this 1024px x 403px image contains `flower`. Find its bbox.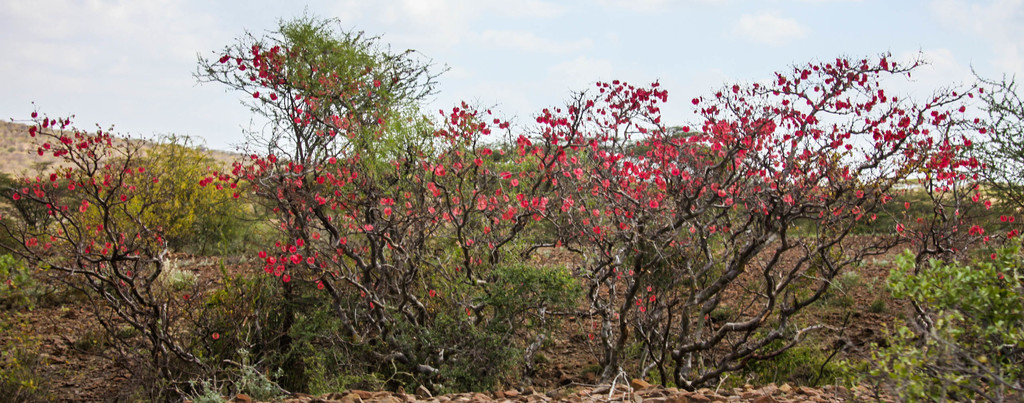
(270,265,292,281).
